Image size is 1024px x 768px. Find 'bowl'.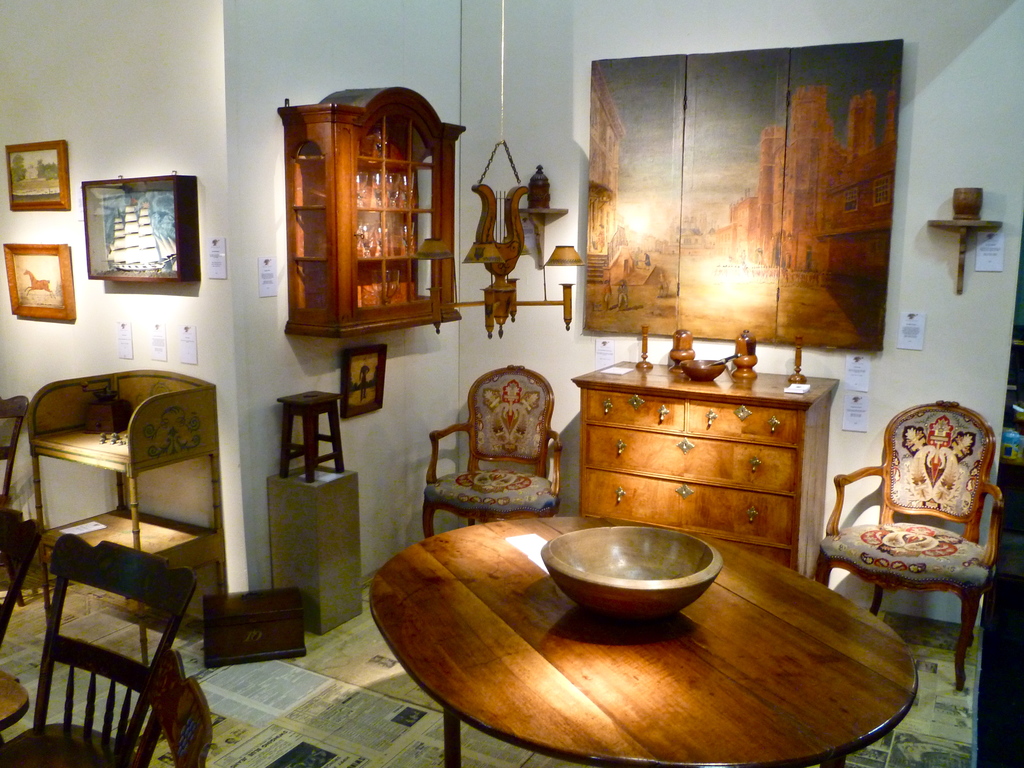
(left=532, top=532, right=736, bottom=628).
